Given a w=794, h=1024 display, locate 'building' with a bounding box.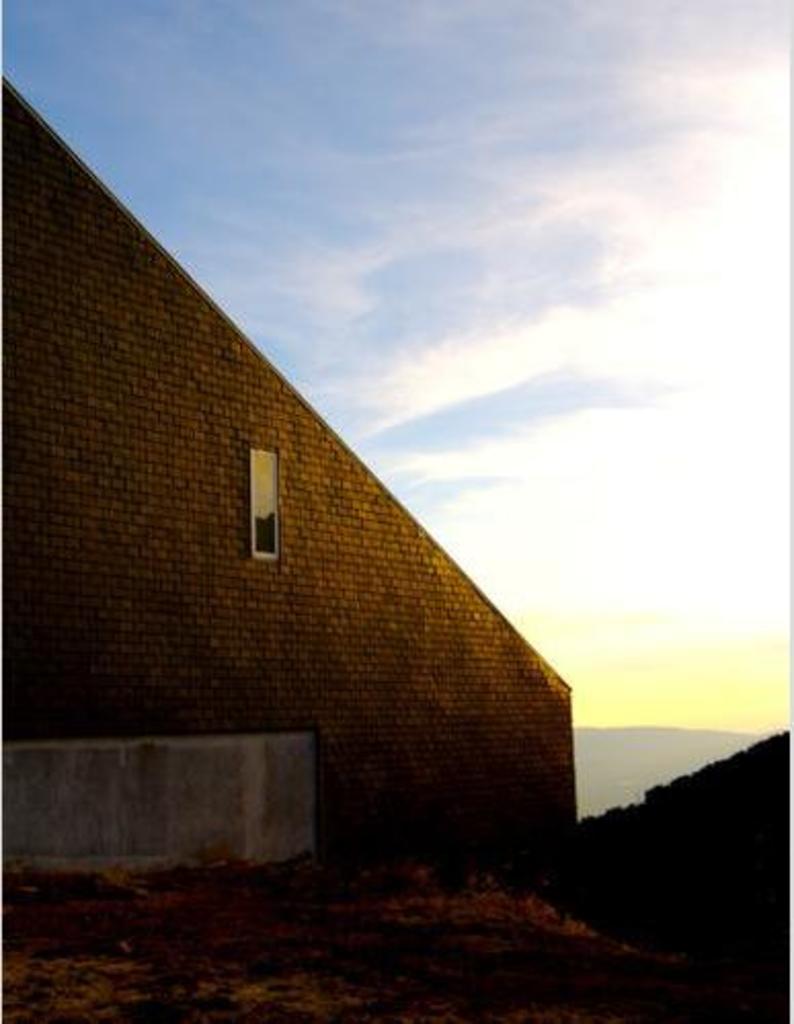
Located: {"x1": 0, "y1": 76, "x2": 572, "y2": 874}.
